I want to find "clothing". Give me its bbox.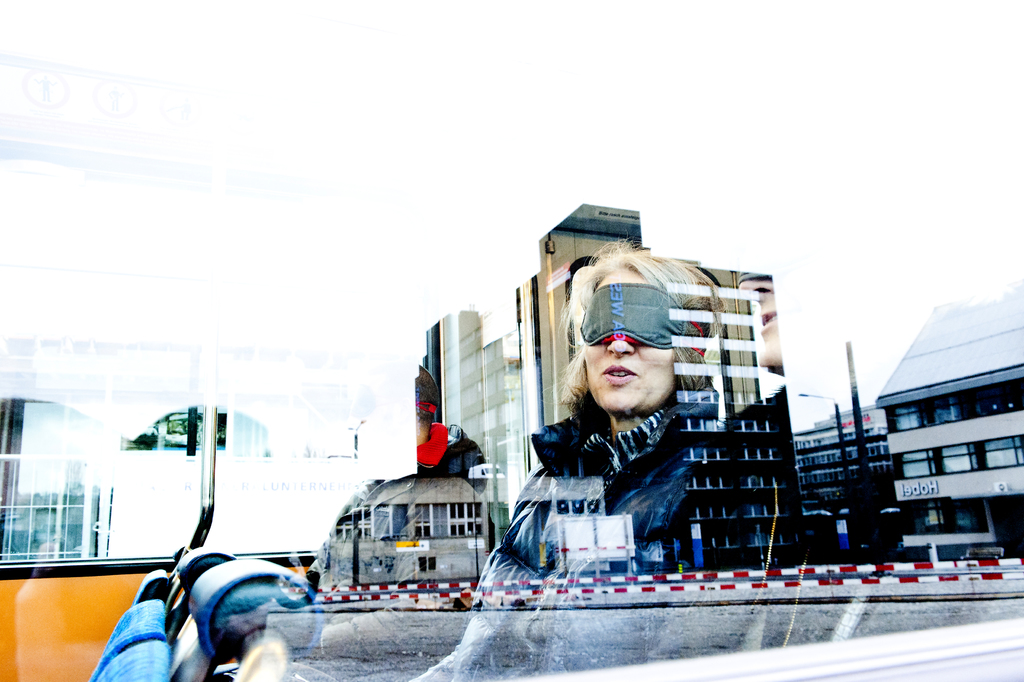
left=470, top=405, right=694, bottom=681.
